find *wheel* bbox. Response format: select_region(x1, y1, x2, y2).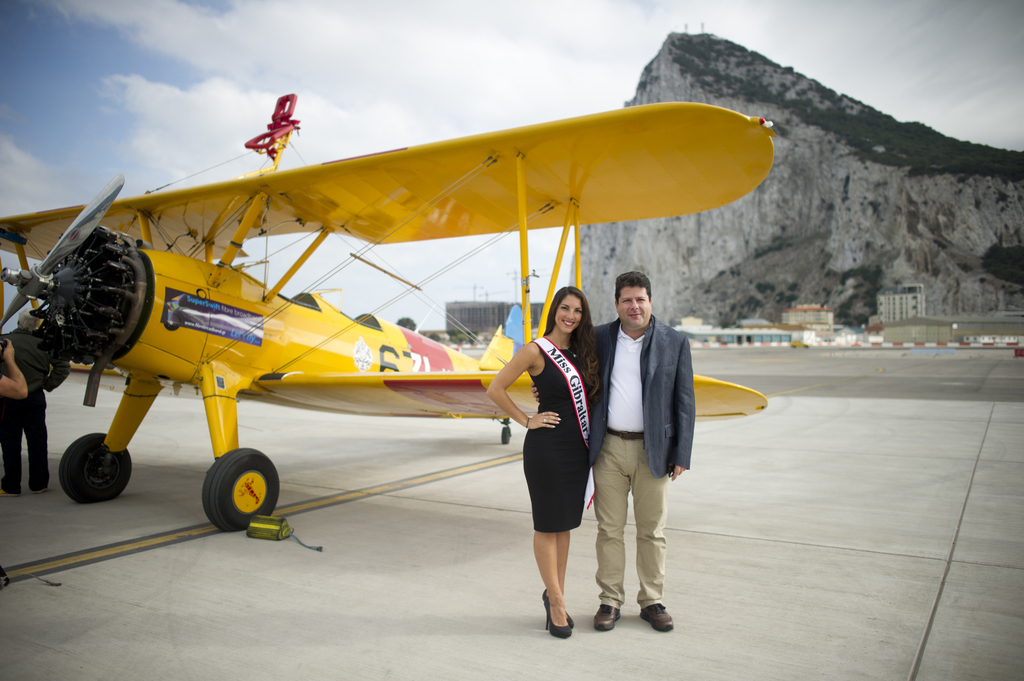
select_region(200, 449, 281, 534).
